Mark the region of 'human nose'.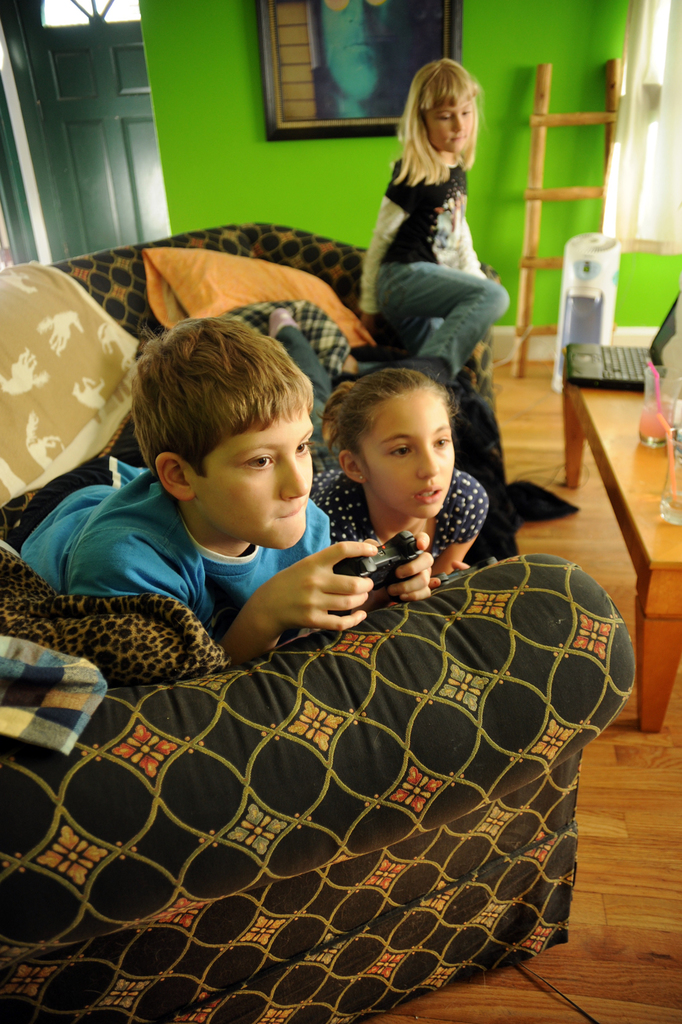
Region: select_region(282, 460, 311, 502).
